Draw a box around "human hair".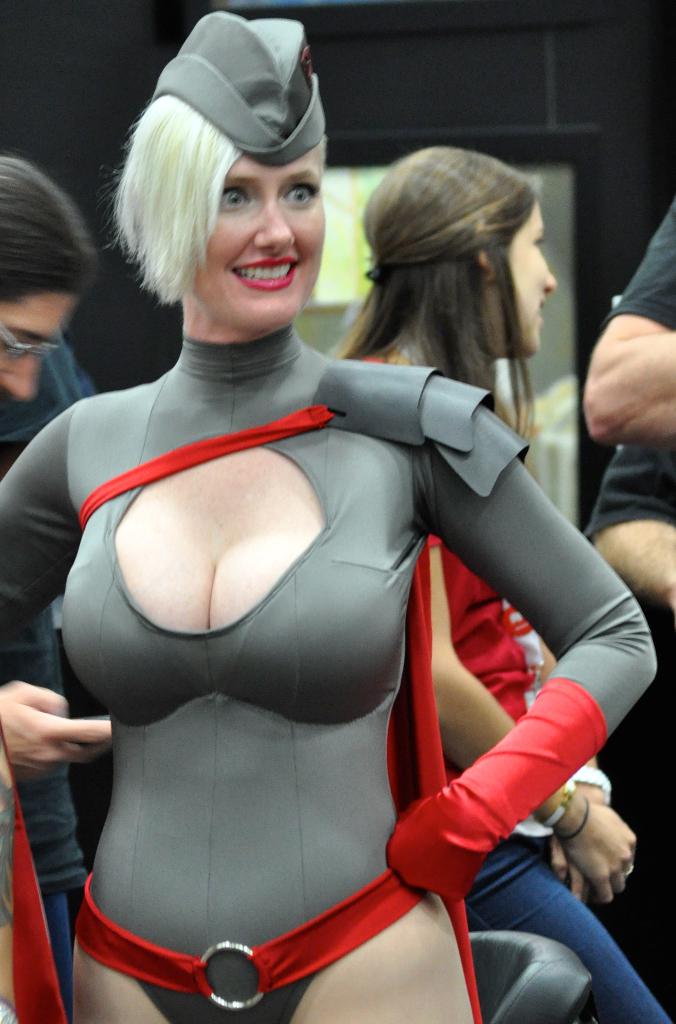
104 94 329 311.
